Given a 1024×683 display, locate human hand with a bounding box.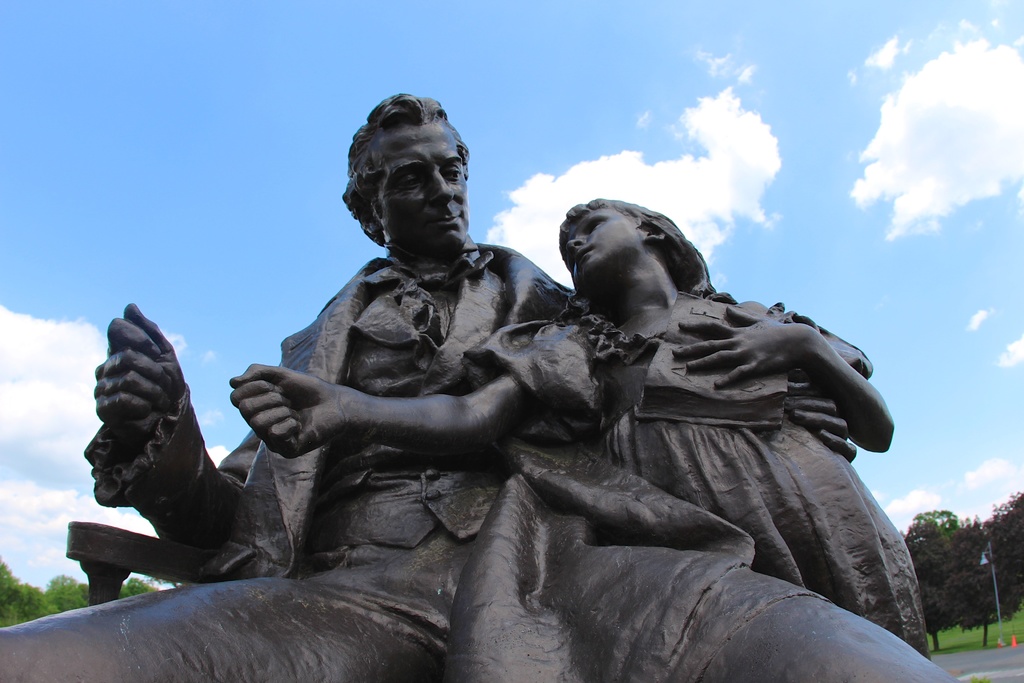
Located: rect(672, 304, 811, 388).
